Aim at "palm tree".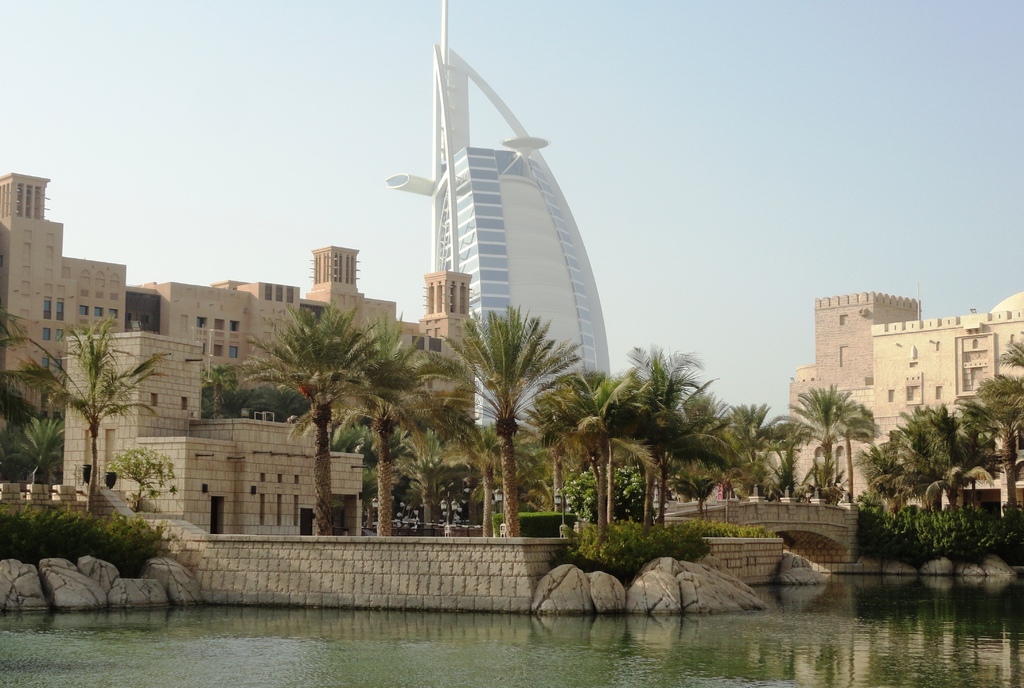
Aimed at {"left": 235, "top": 302, "right": 408, "bottom": 538}.
